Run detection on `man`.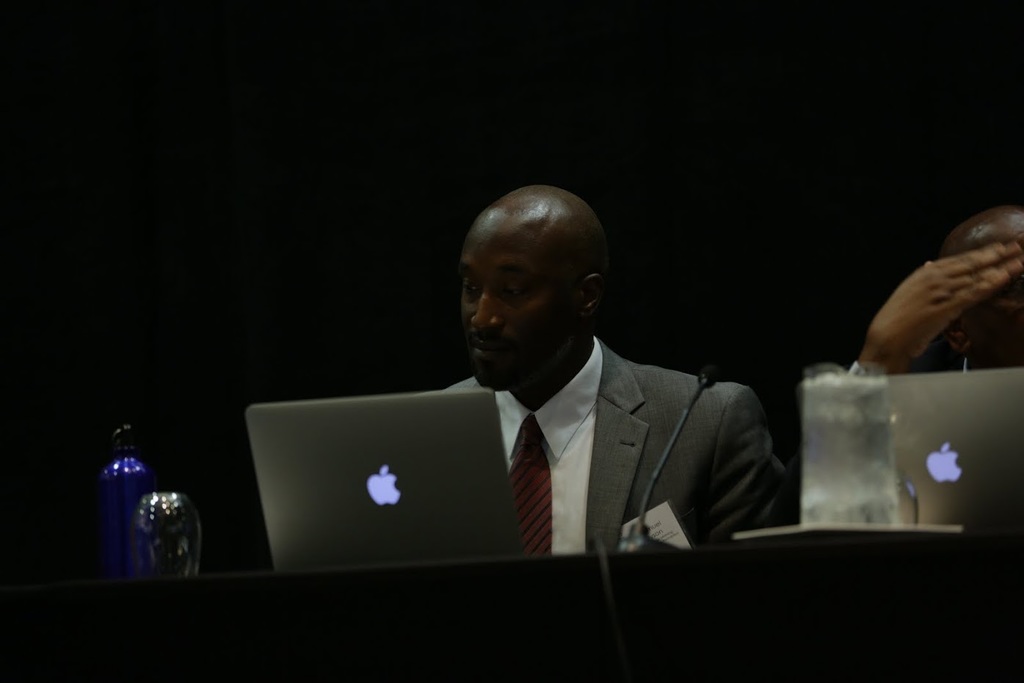
Result: (860,206,1023,372).
